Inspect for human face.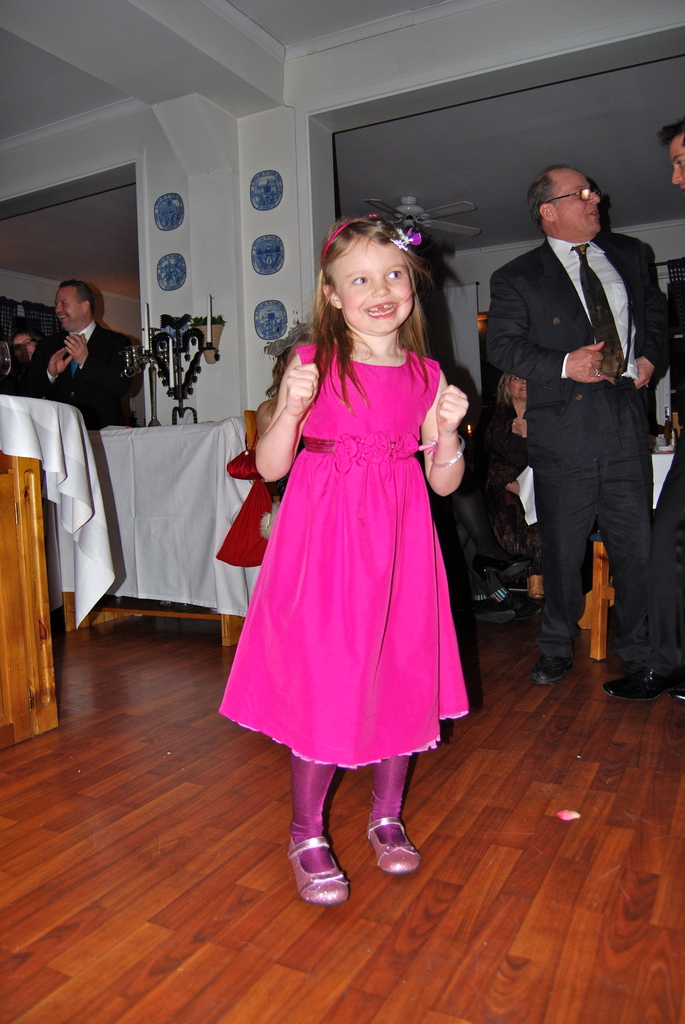
Inspection: x1=56 y1=288 x2=74 y2=332.
